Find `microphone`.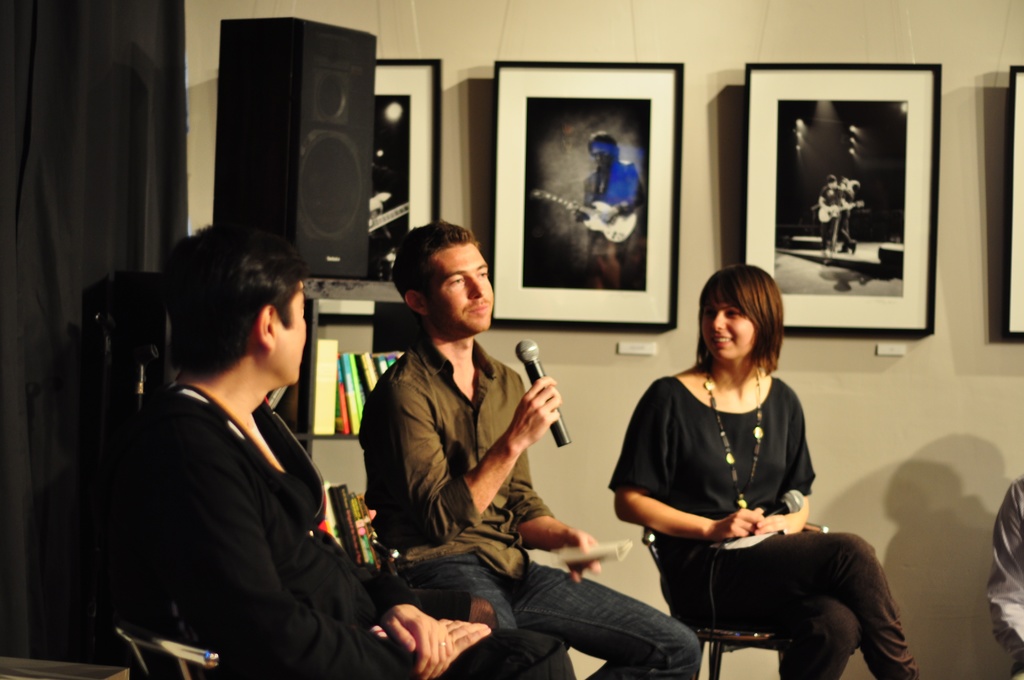
(x1=510, y1=339, x2=574, y2=454).
